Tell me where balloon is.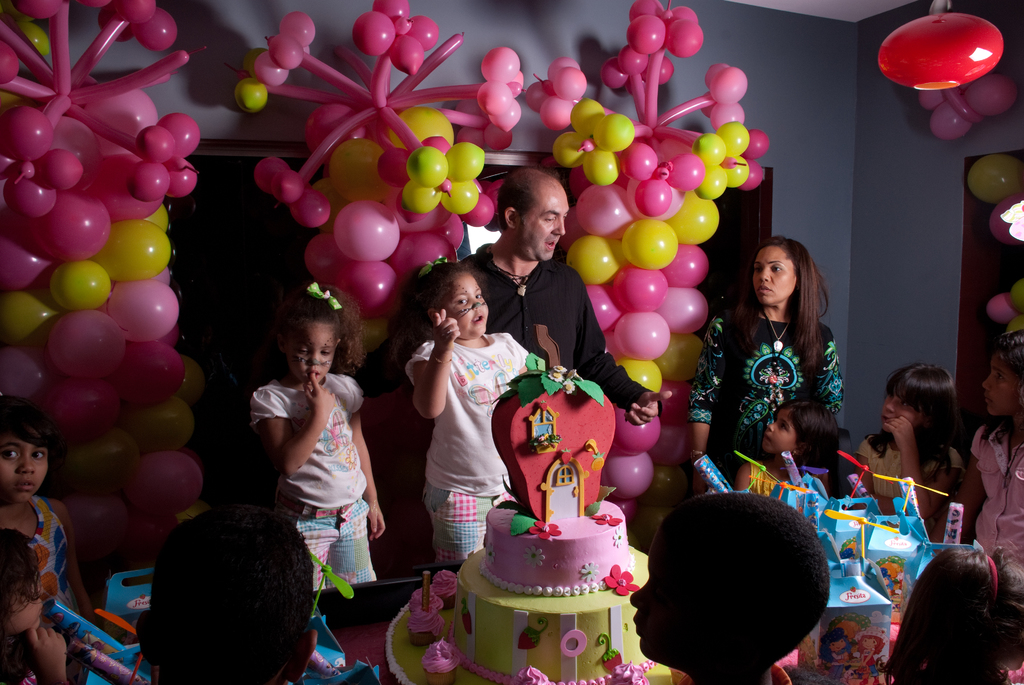
balloon is at pyautogui.locateOnScreen(553, 132, 597, 170).
